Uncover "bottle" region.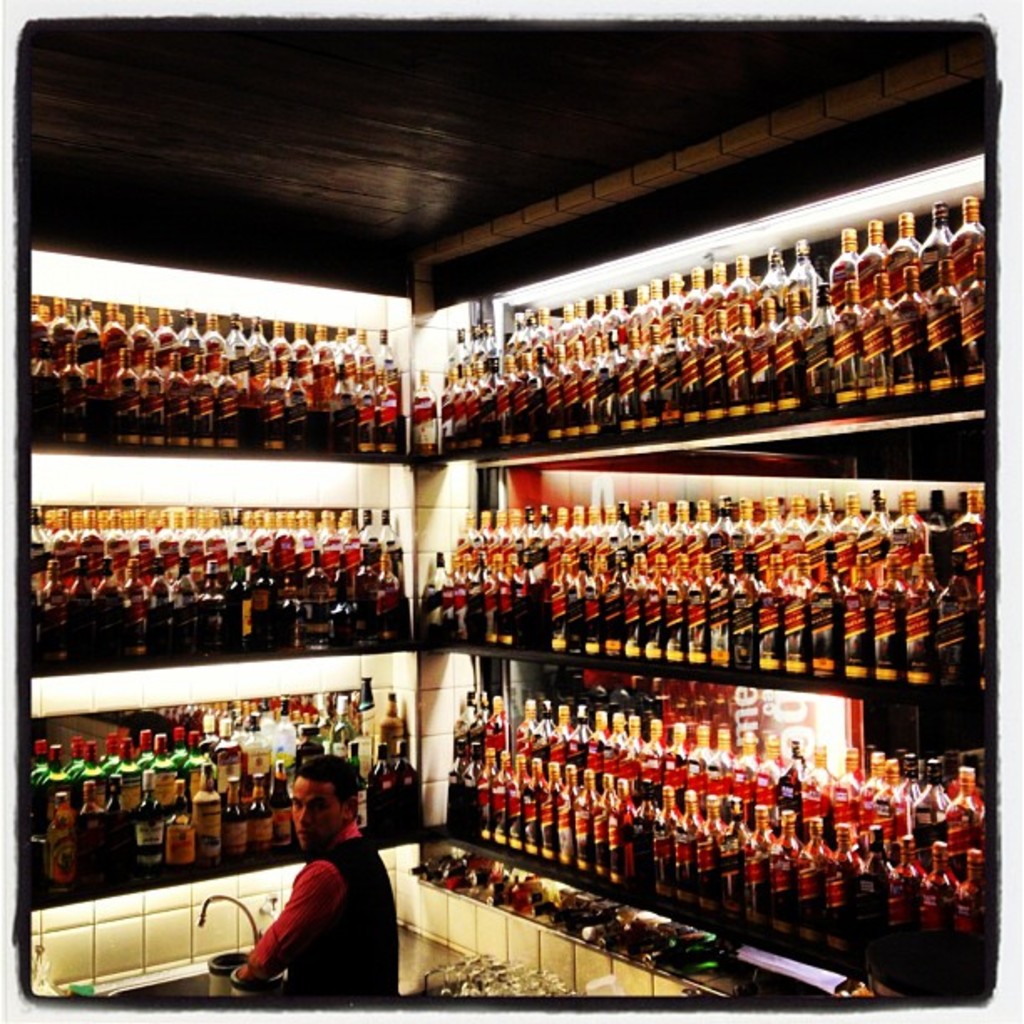
Uncovered: detection(176, 305, 202, 366).
